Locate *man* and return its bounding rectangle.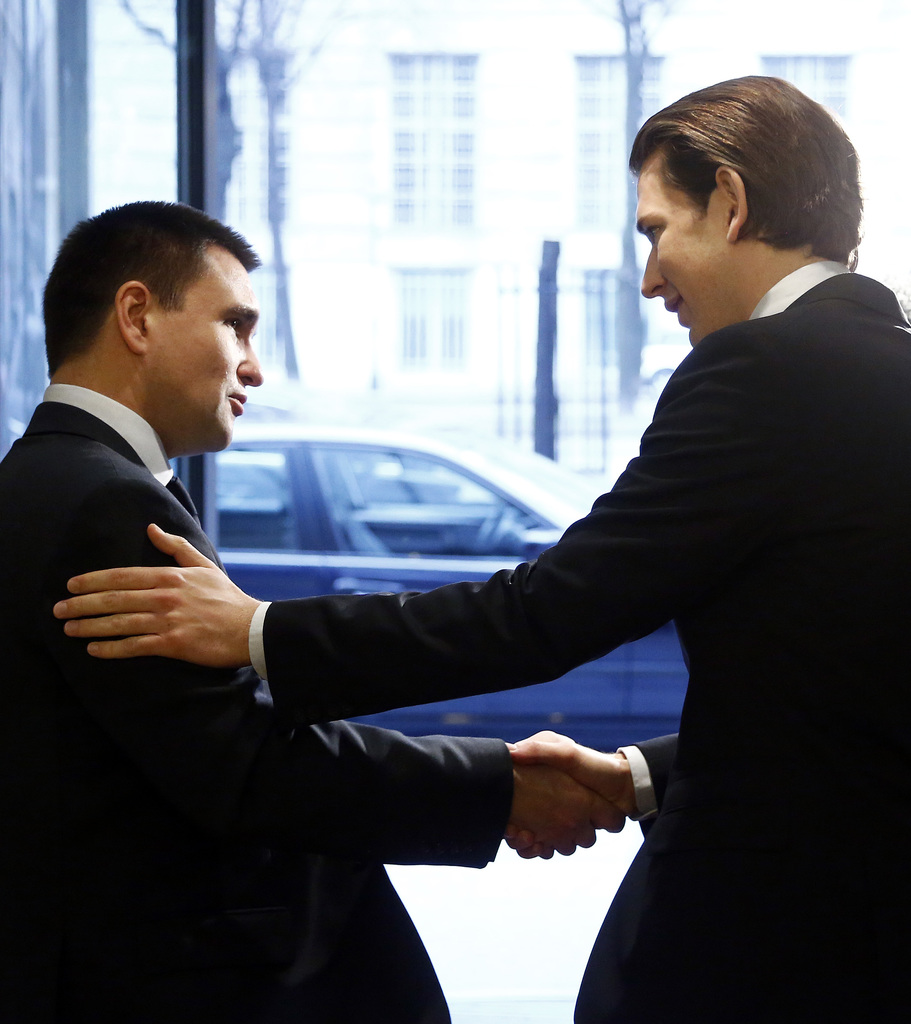
box(40, 69, 910, 1023).
